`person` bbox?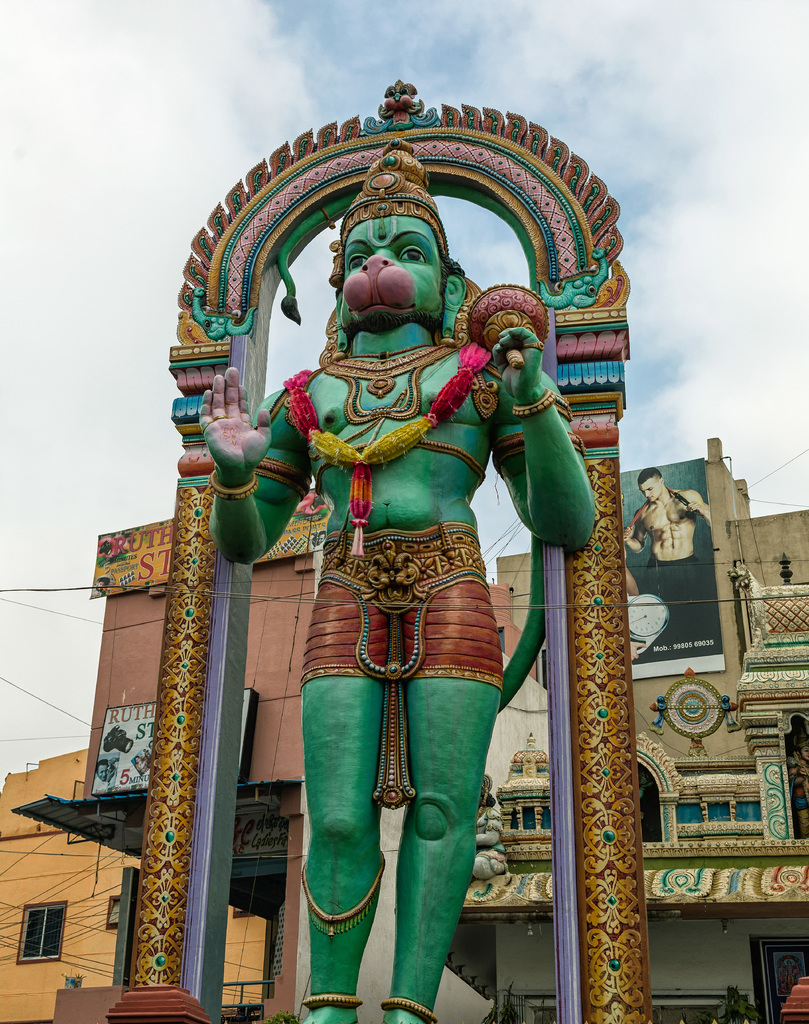
(195, 135, 591, 993)
